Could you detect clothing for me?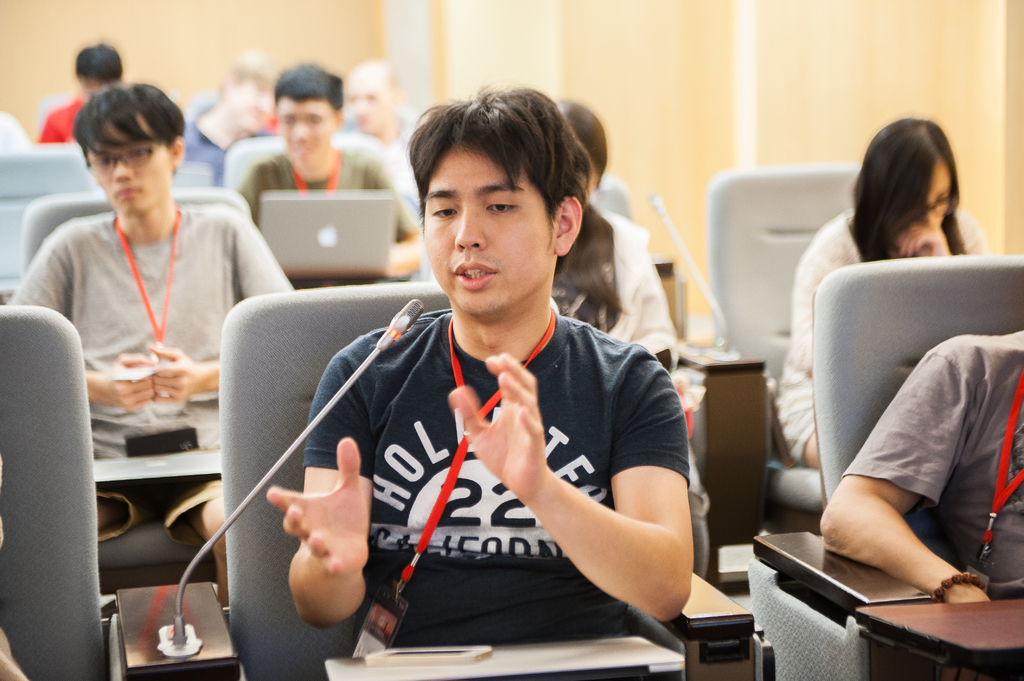
Detection result: {"left": 44, "top": 99, "right": 90, "bottom": 143}.
